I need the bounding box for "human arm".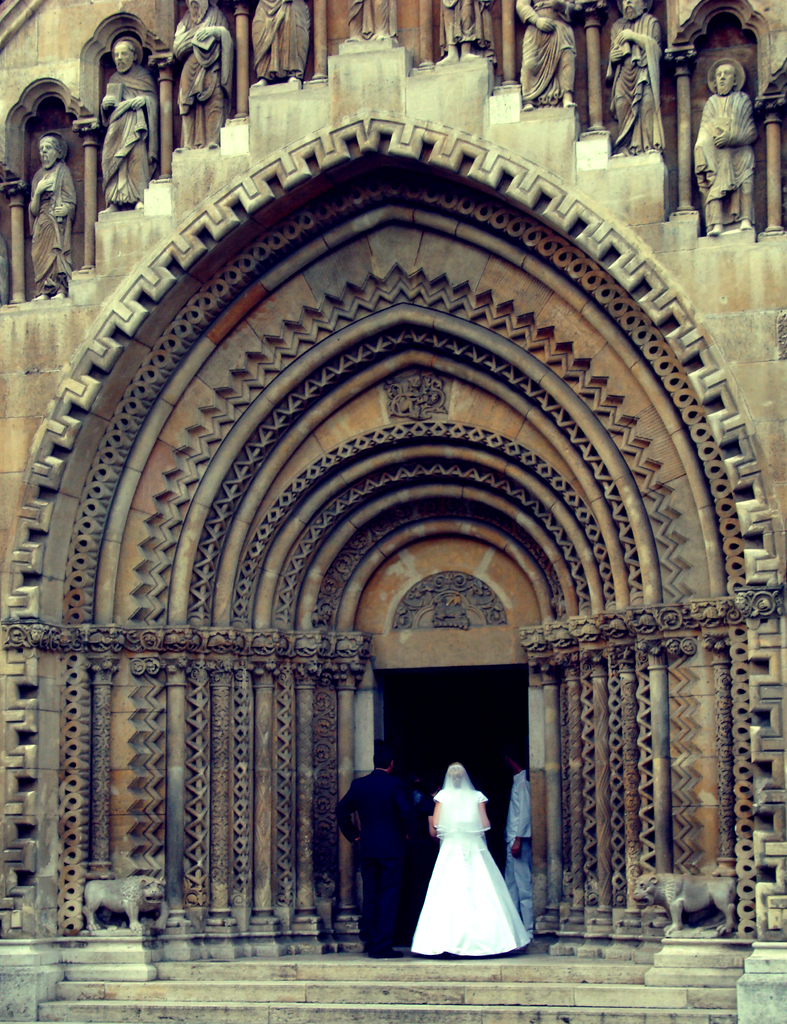
Here it is: rect(336, 781, 362, 844).
